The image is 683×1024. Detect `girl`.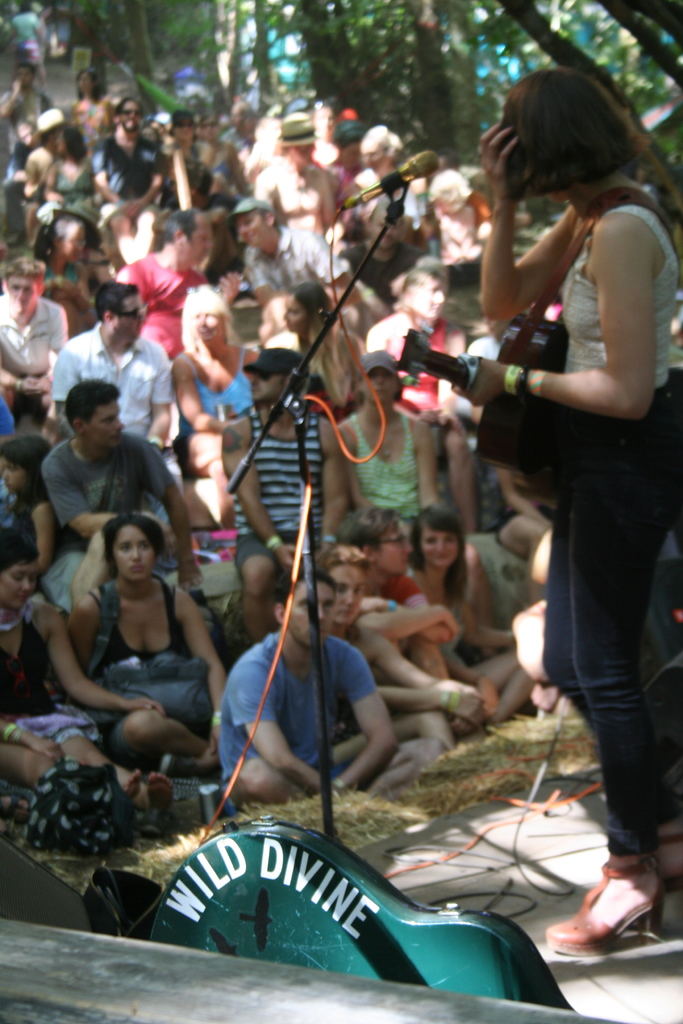
Detection: x1=67 y1=515 x2=227 y2=771.
